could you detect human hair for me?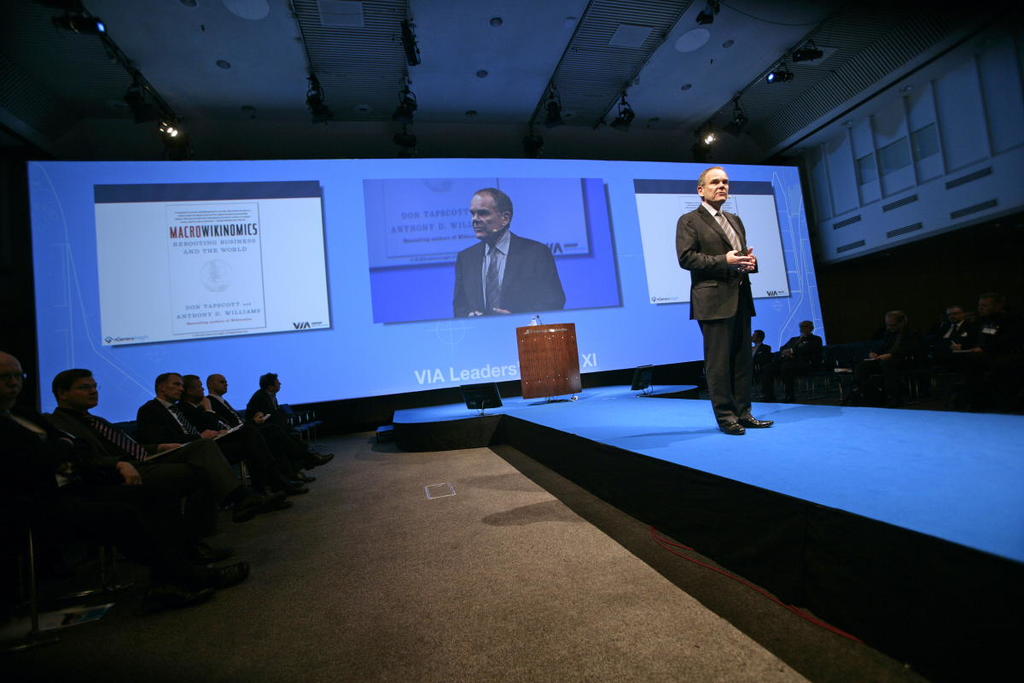
Detection result: x1=694 y1=167 x2=725 y2=194.
